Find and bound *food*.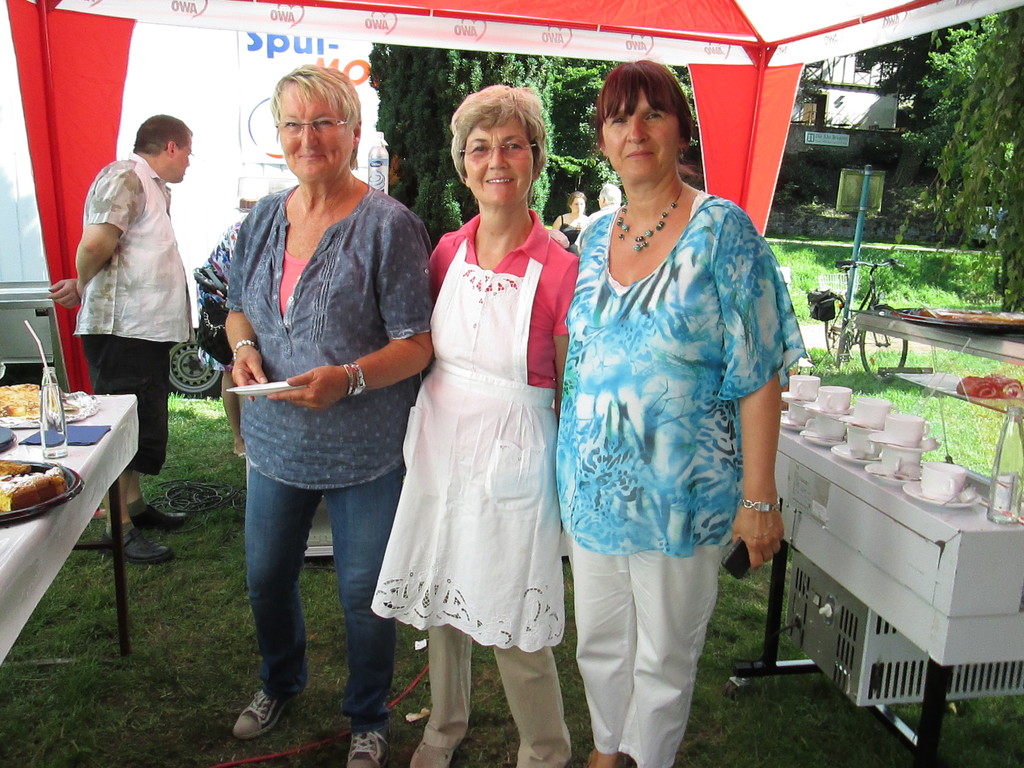
Bound: [left=991, top=373, right=1021, bottom=401].
